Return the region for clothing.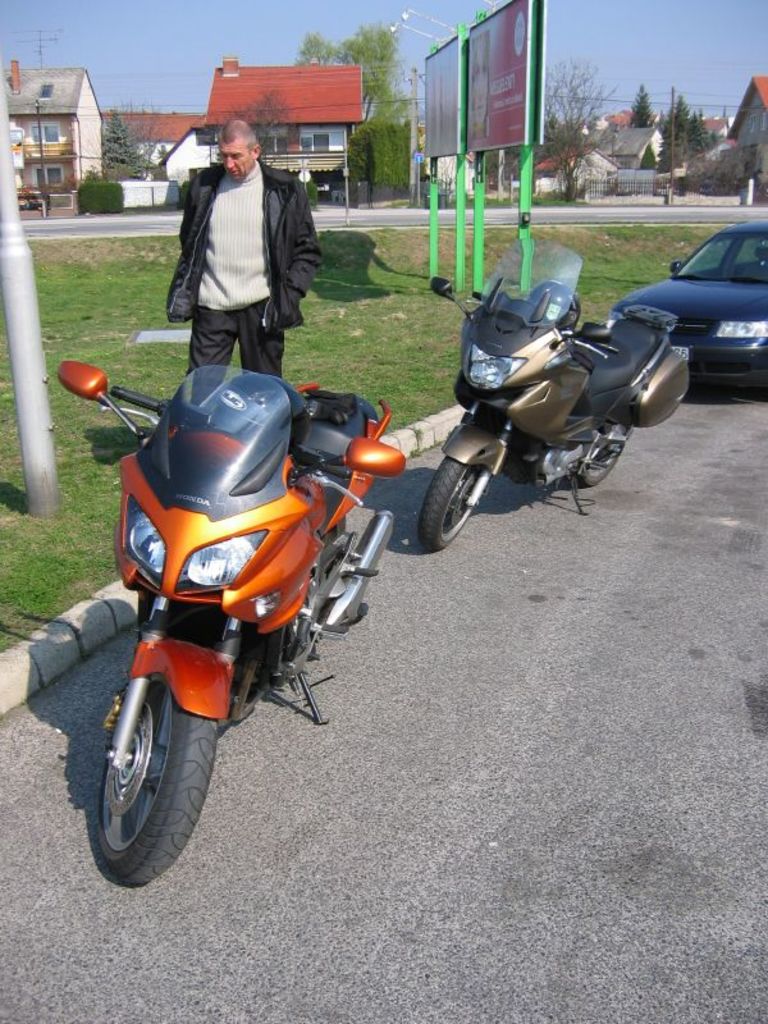
(x1=173, y1=170, x2=314, y2=383).
